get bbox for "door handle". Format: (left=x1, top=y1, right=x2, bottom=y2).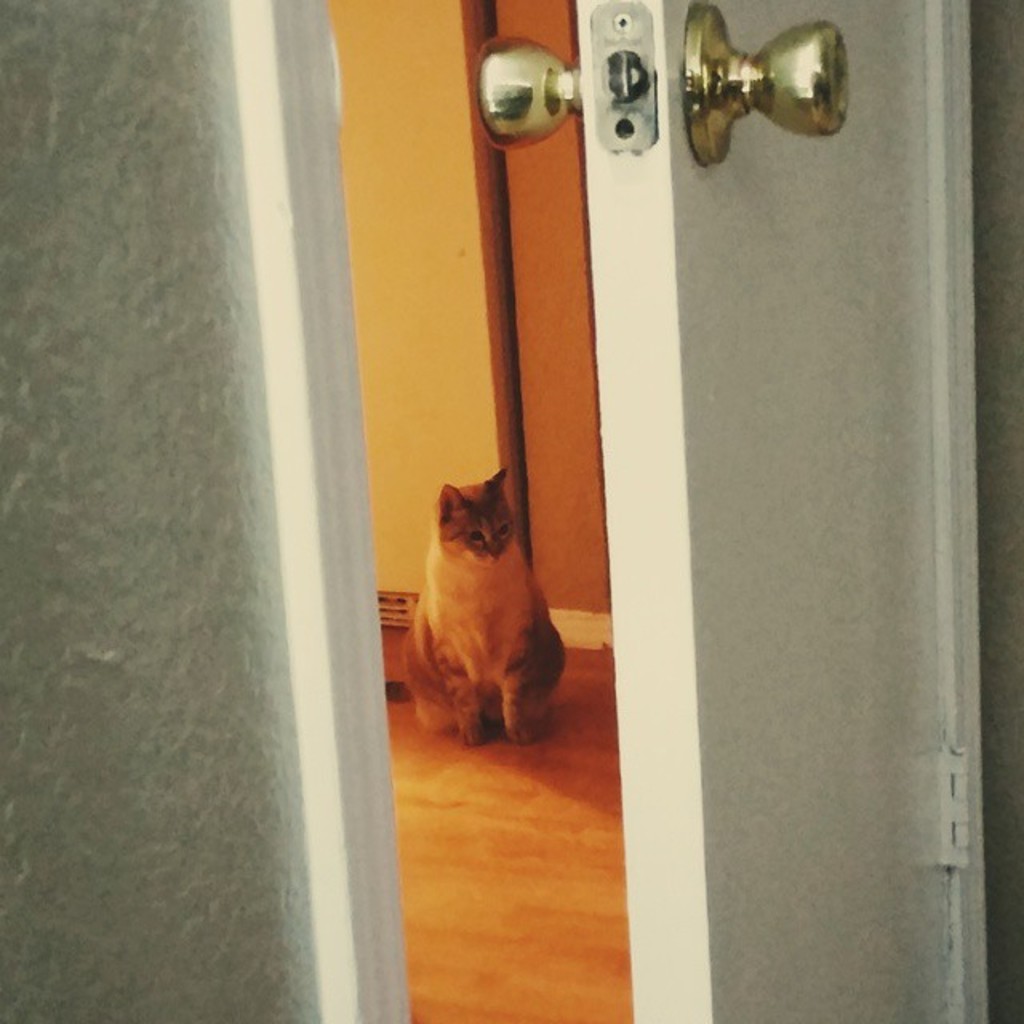
(left=683, top=2, right=851, bottom=165).
